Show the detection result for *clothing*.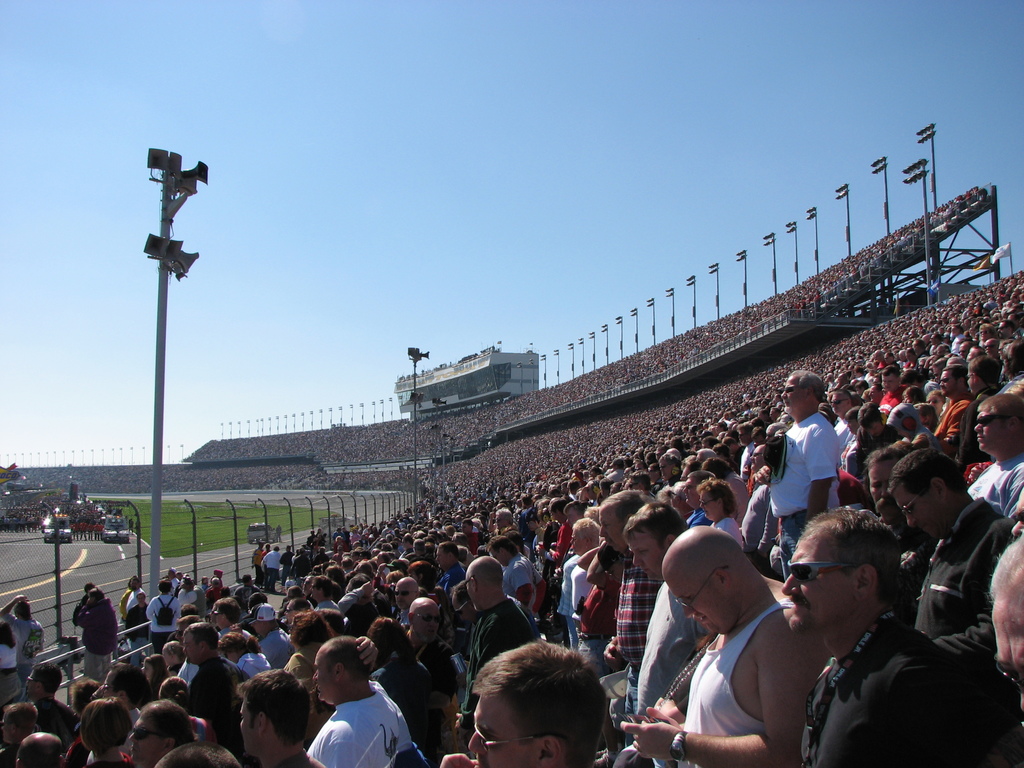
rect(520, 507, 535, 548).
